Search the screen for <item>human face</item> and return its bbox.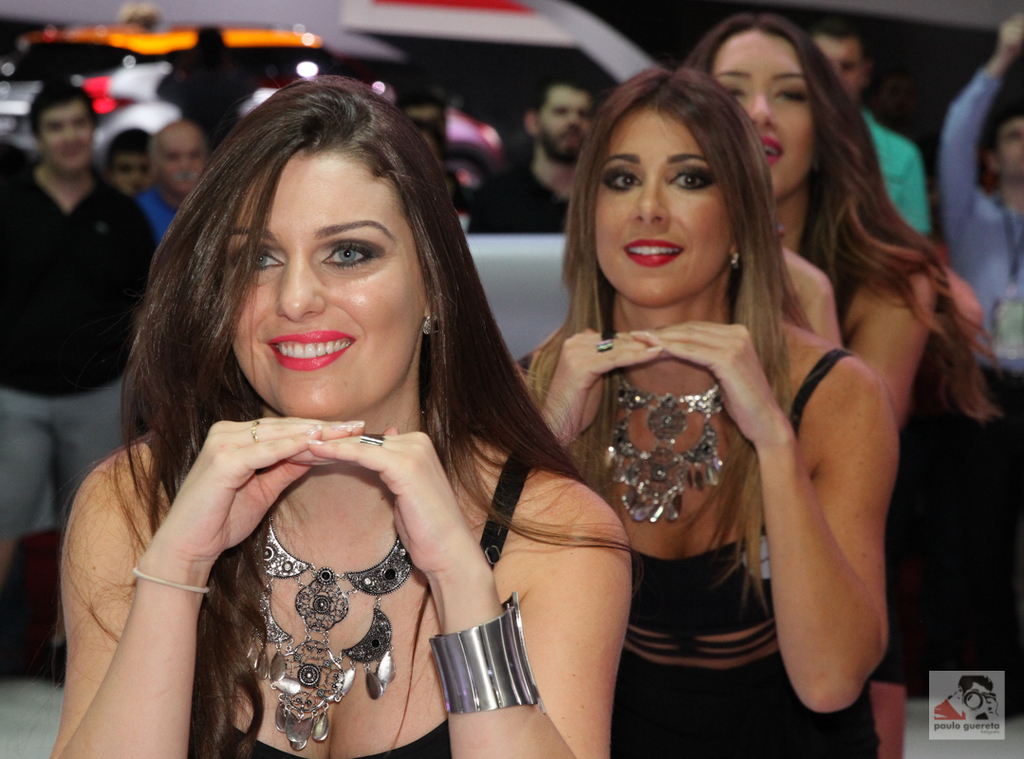
Found: (x1=540, y1=84, x2=593, y2=155).
